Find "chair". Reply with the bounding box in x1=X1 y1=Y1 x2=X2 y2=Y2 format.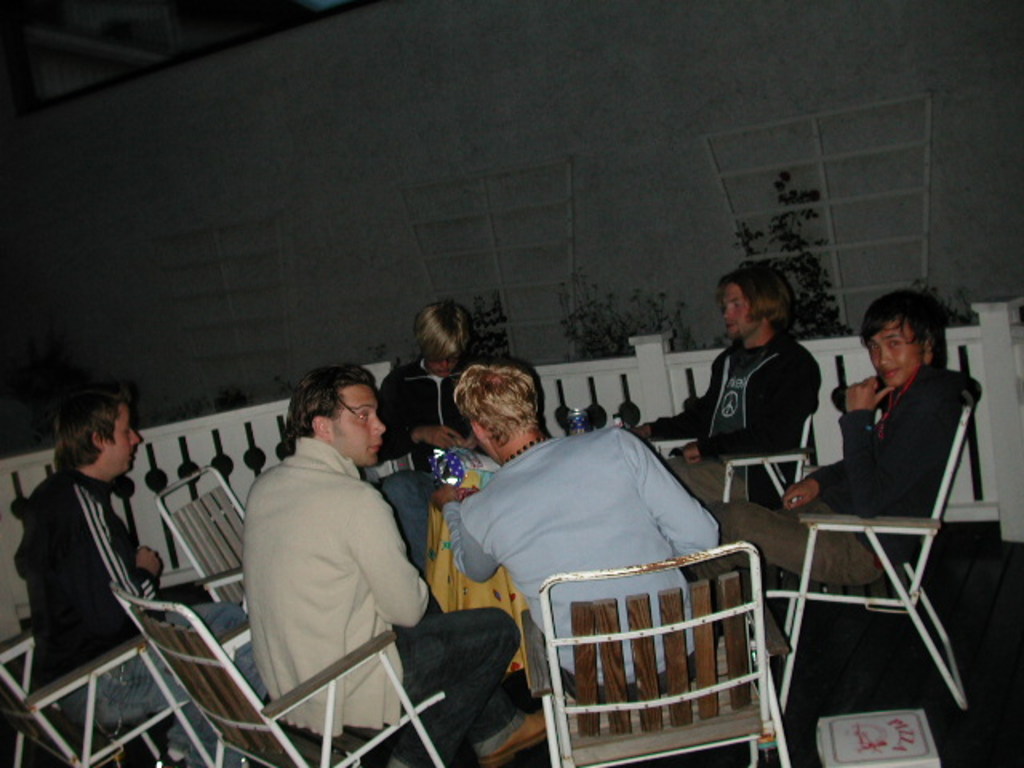
x1=770 y1=363 x2=1000 y2=767.
